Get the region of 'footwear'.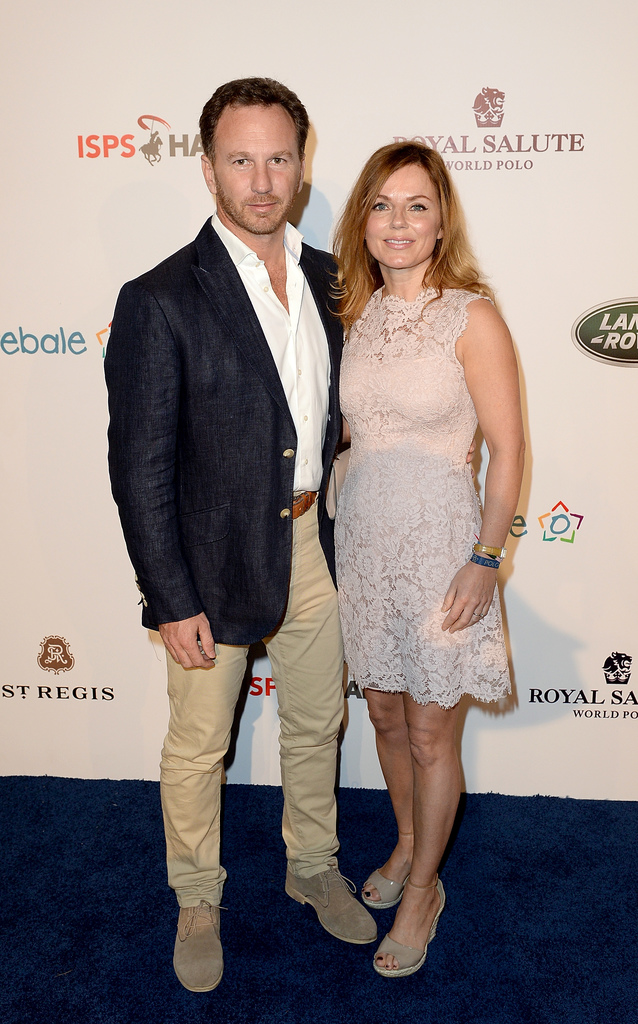
(374, 881, 453, 975).
